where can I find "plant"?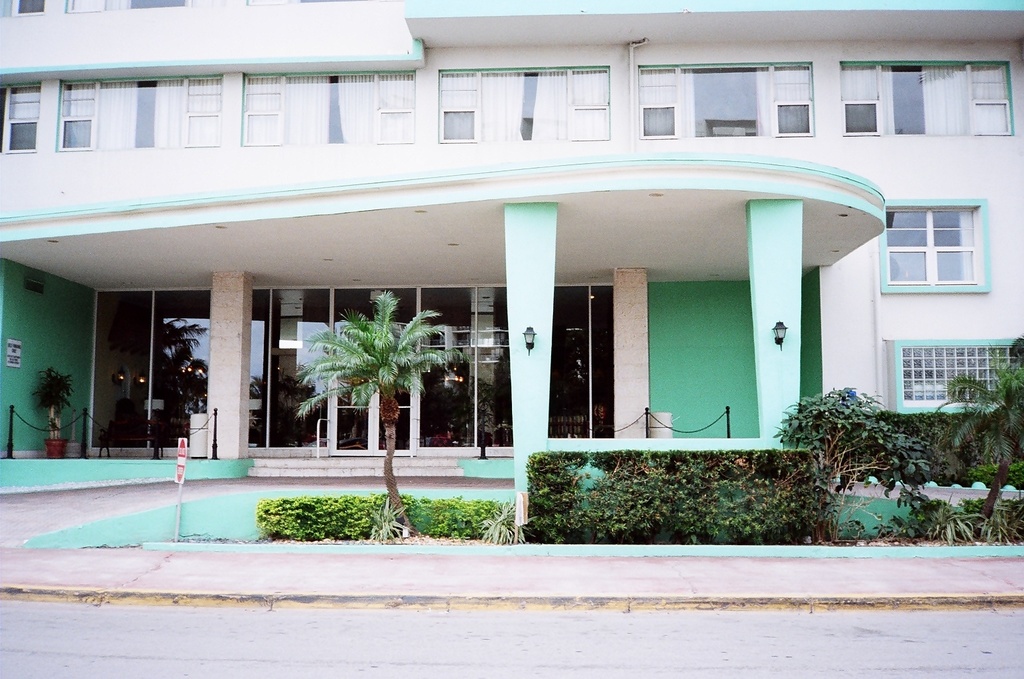
You can find it at [26,357,73,443].
